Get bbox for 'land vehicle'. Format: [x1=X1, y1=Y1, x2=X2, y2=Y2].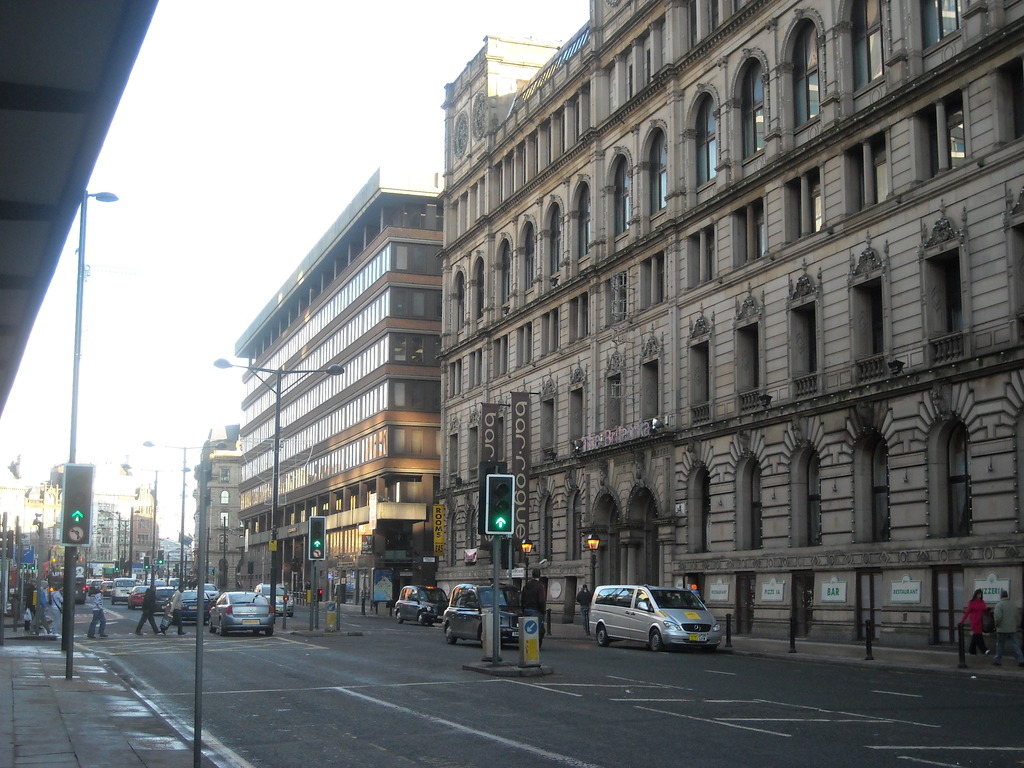
[x1=591, y1=583, x2=724, y2=660].
